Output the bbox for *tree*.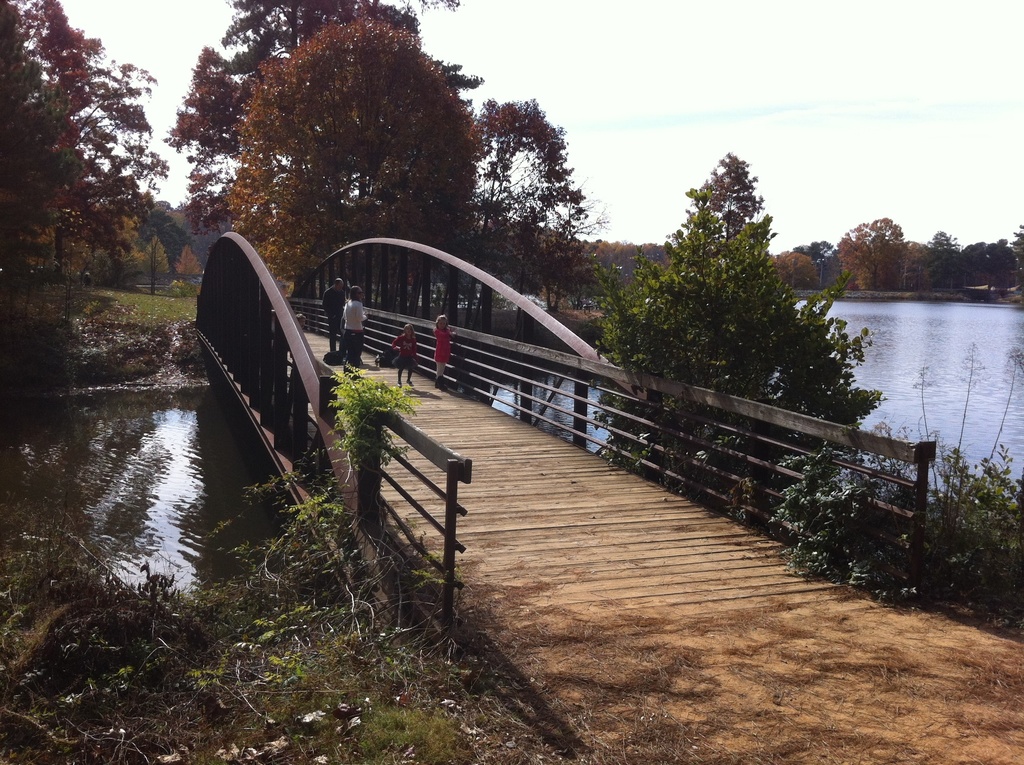
locate(140, 234, 170, 293).
